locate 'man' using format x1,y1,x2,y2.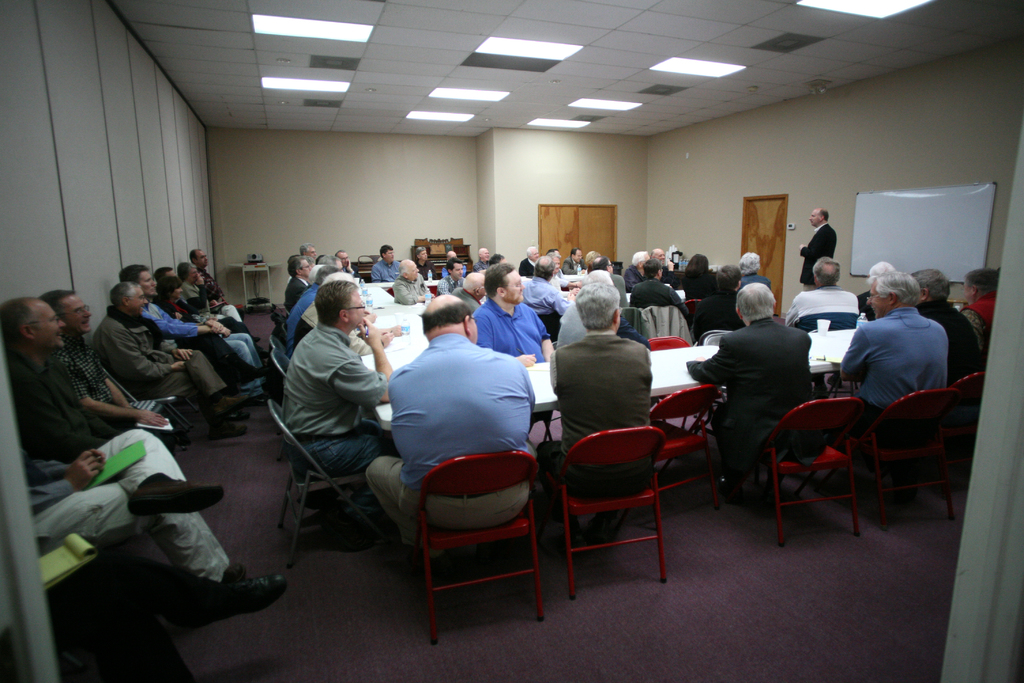
40,289,182,460.
